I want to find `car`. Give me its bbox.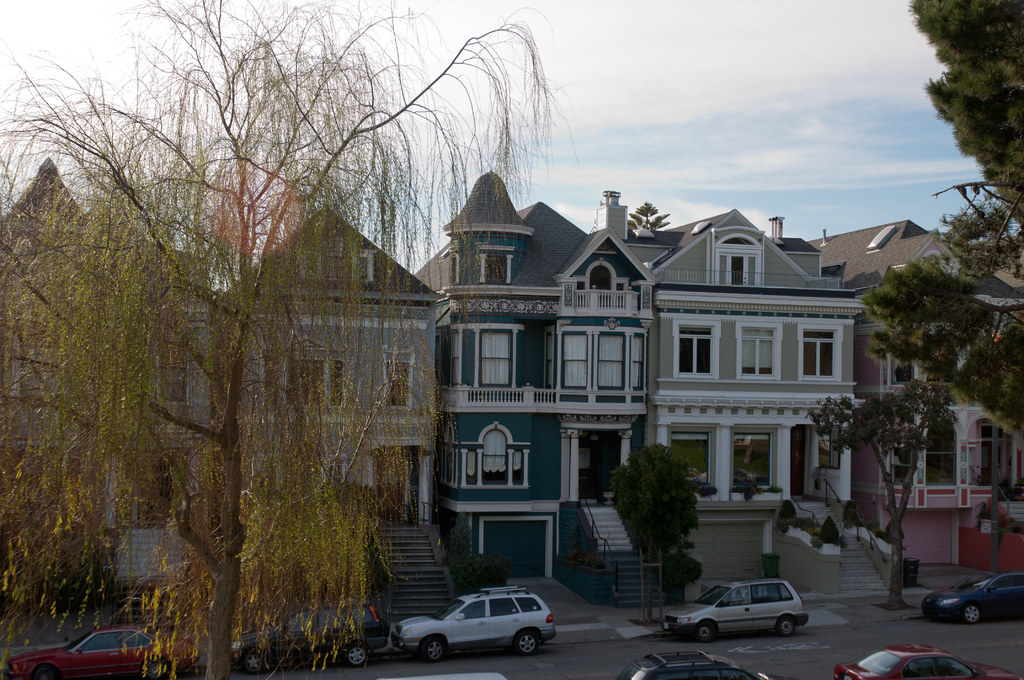
<box>405,591,571,665</box>.
